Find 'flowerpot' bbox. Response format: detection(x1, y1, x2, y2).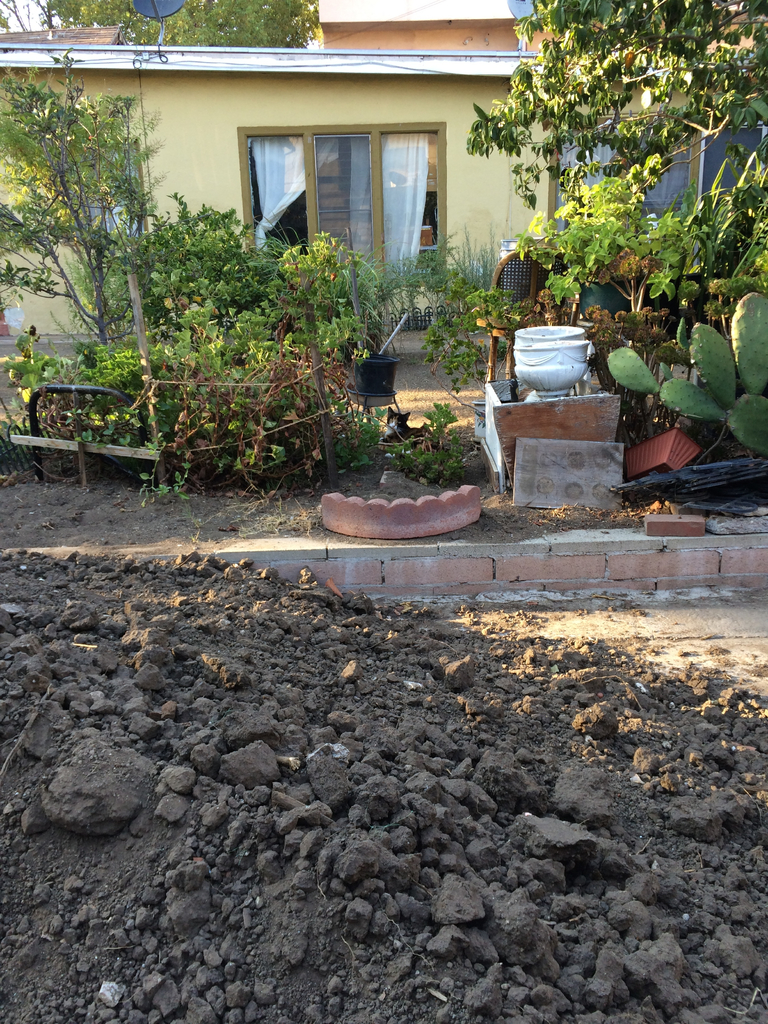
detection(509, 339, 589, 399).
